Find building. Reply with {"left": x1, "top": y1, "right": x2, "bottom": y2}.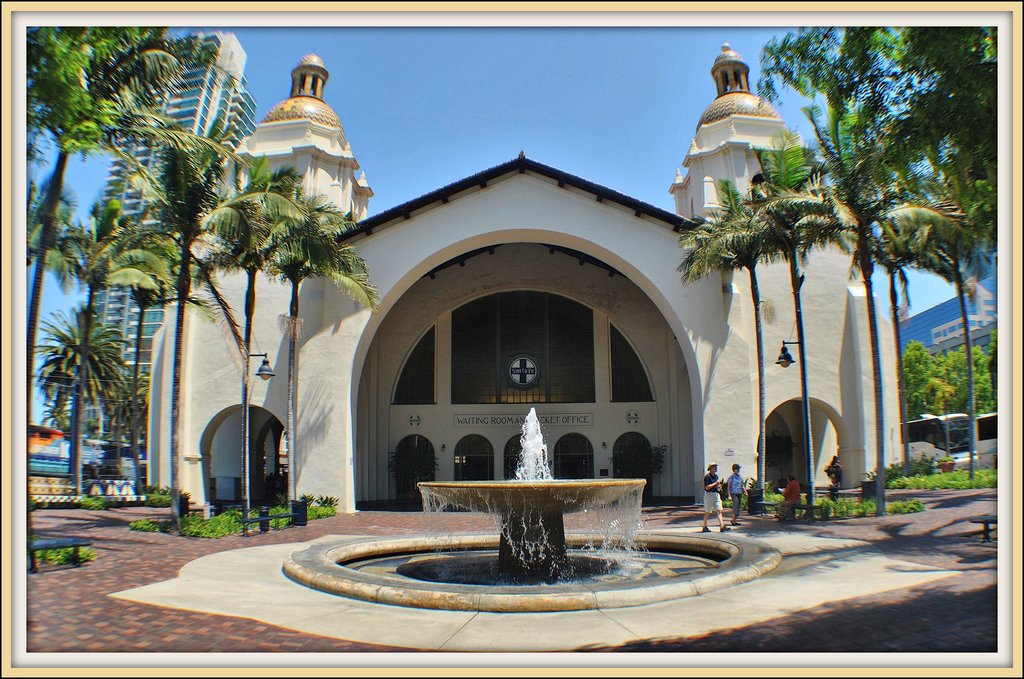
{"left": 909, "top": 318, "right": 998, "bottom": 355}.
